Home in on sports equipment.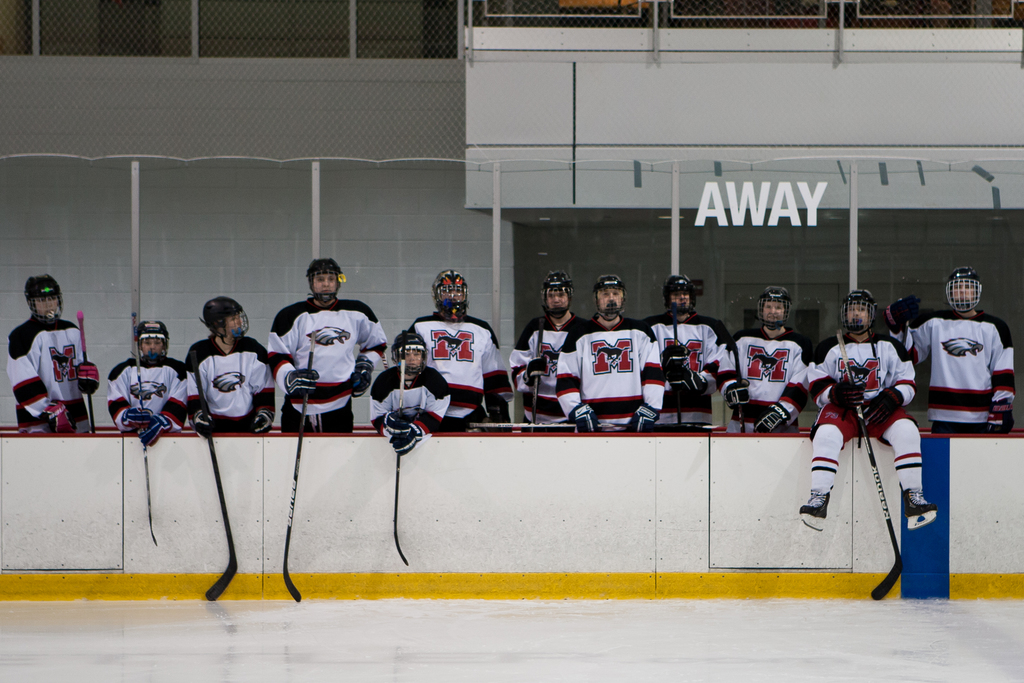
Homed in at box=[392, 346, 410, 566].
